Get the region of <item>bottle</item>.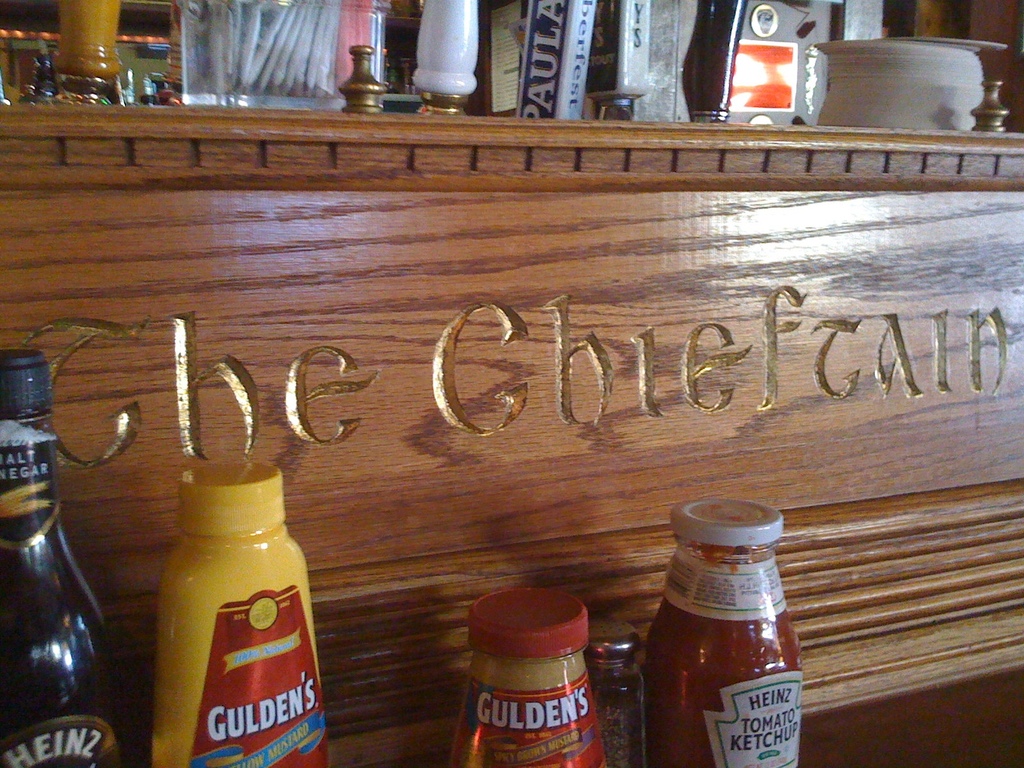
{"left": 0, "top": 356, "right": 124, "bottom": 767}.
